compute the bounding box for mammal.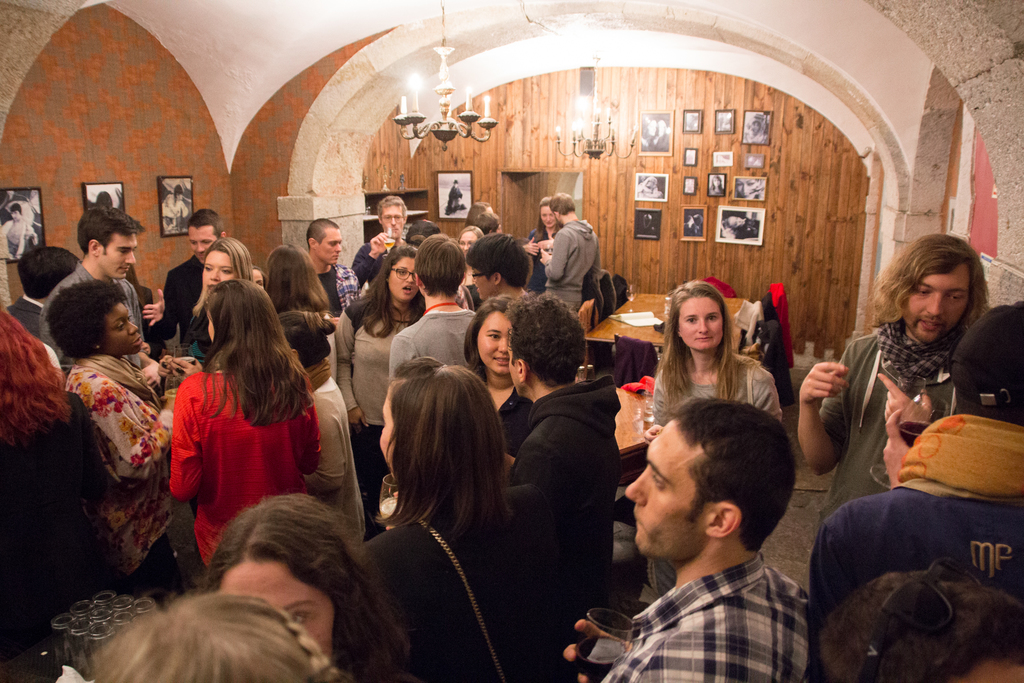
bbox(709, 174, 724, 196).
